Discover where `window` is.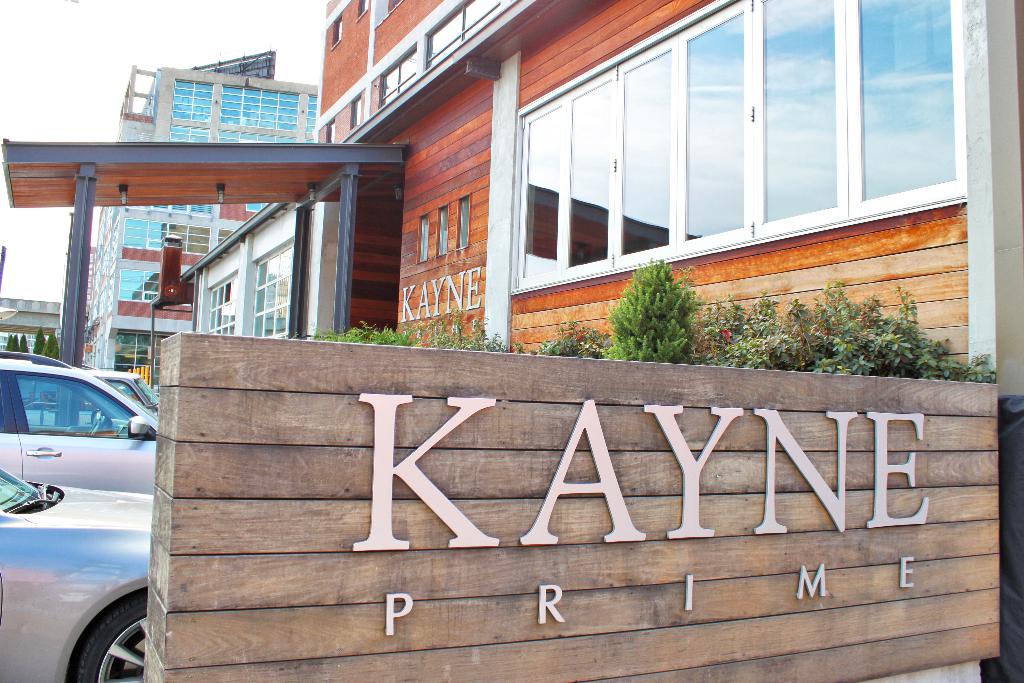
Discovered at crop(426, 0, 484, 68).
